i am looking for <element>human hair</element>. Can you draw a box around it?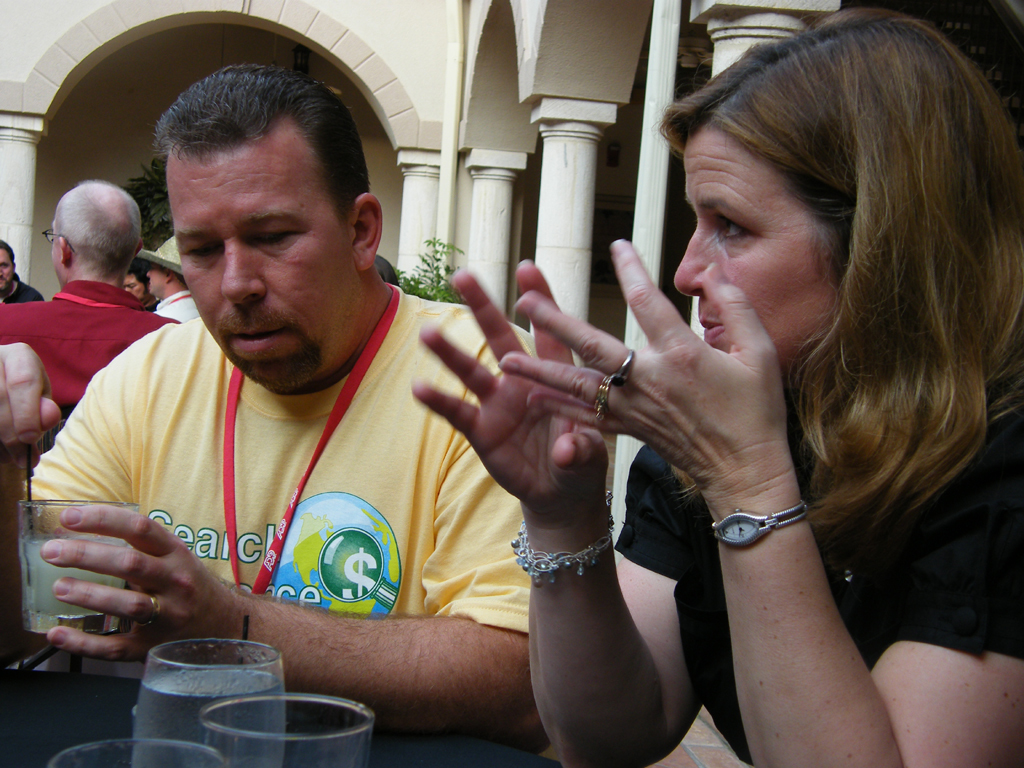
Sure, the bounding box is l=651, t=0, r=1003, b=607.
